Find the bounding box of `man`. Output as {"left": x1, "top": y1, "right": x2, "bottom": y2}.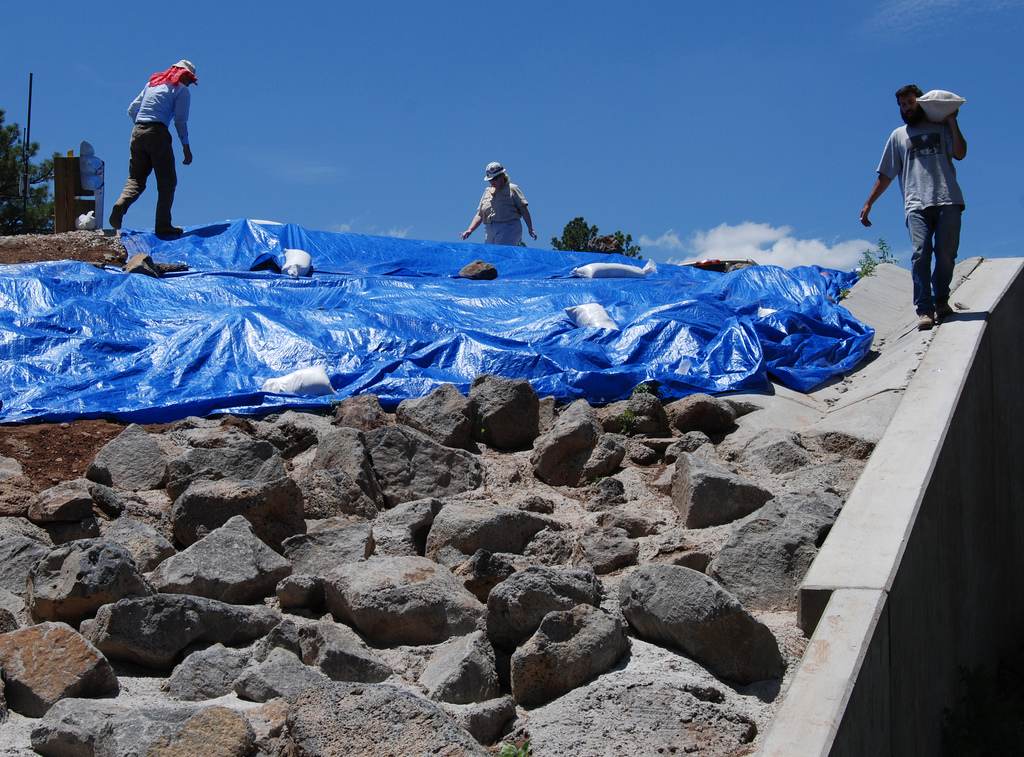
{"left": 865, "top": 78, "right": 975, "bottom": 332}.
